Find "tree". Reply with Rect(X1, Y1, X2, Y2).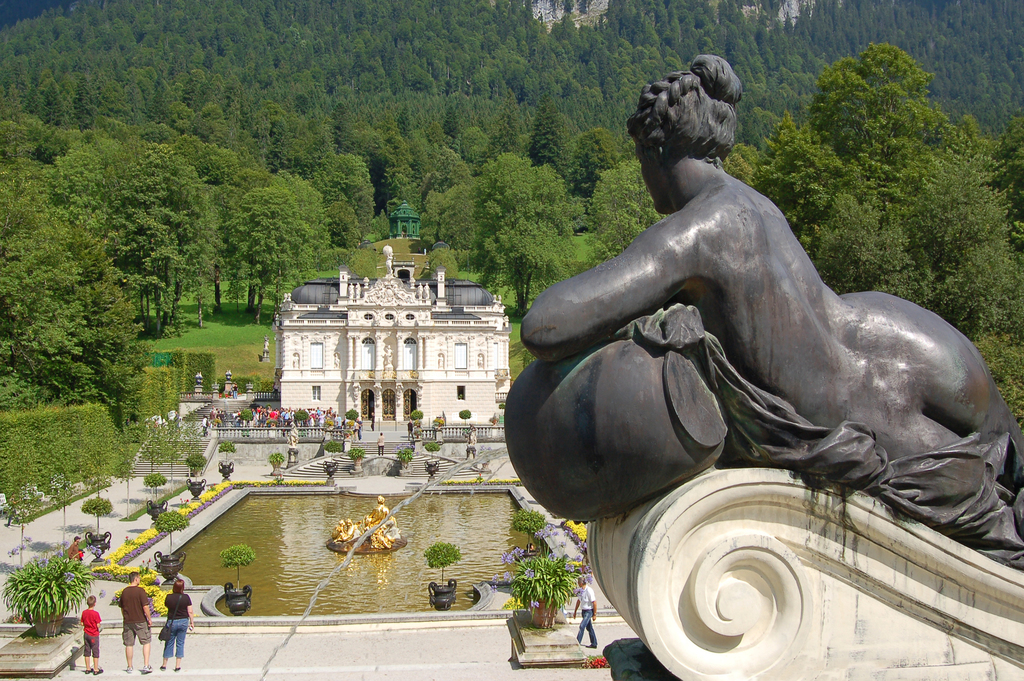
Rect(477, 159, 579, 325).
